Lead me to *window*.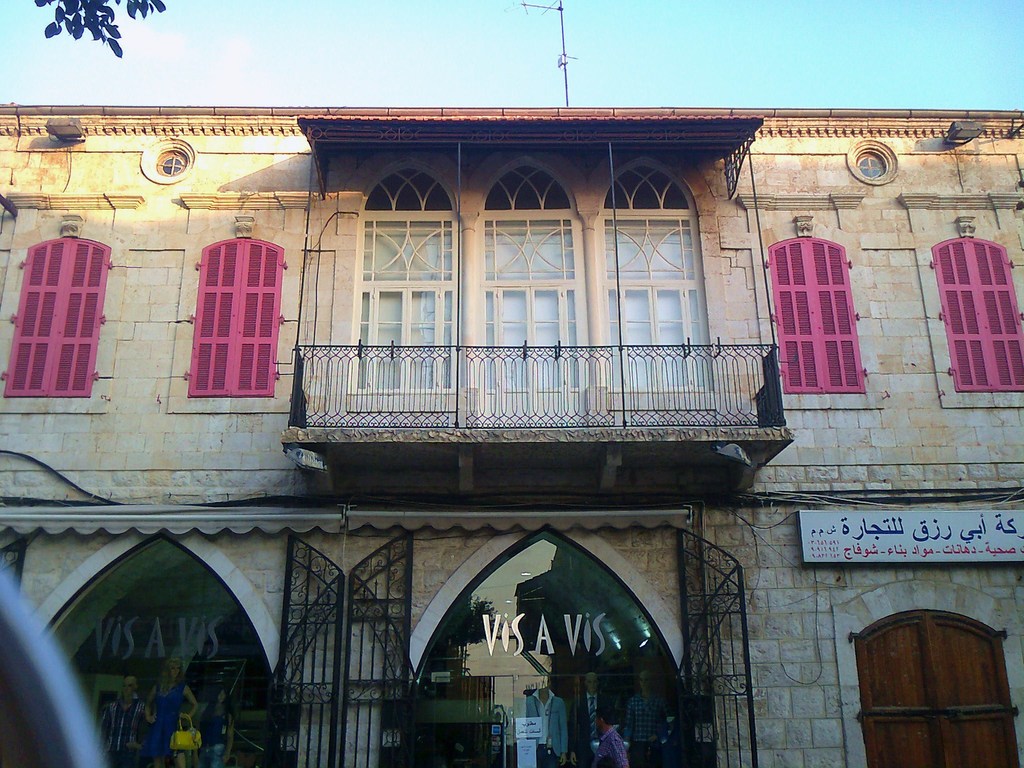
Lead to Rect(932, 230, 1023, 394).
